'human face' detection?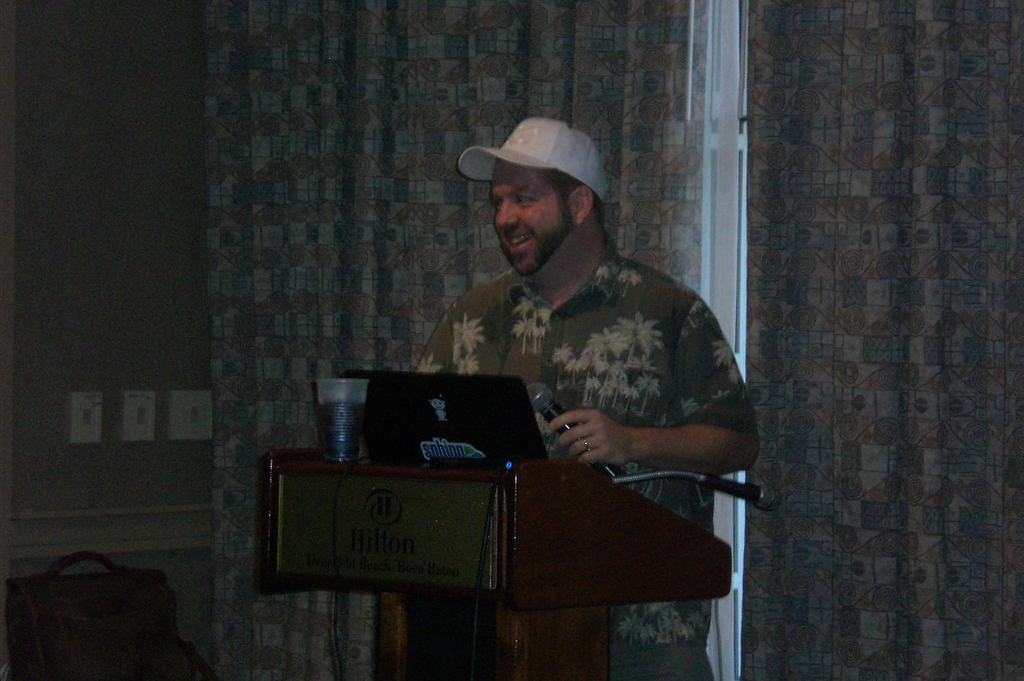
488 158 584 277
